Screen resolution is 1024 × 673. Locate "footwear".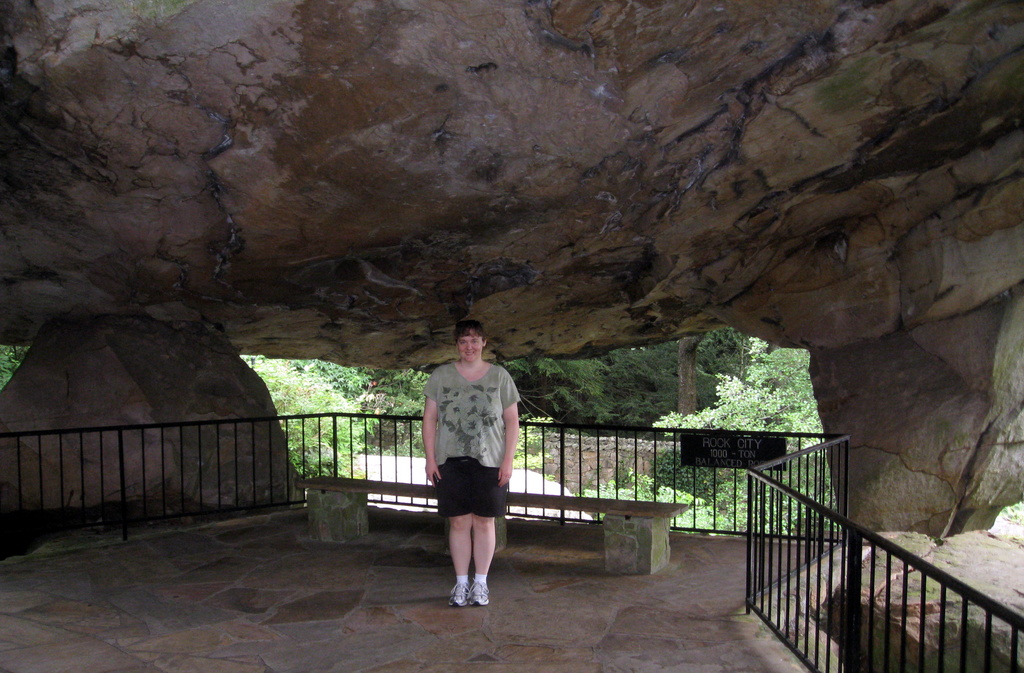
<bbox>466, 580, 495, 613</bbox>.
